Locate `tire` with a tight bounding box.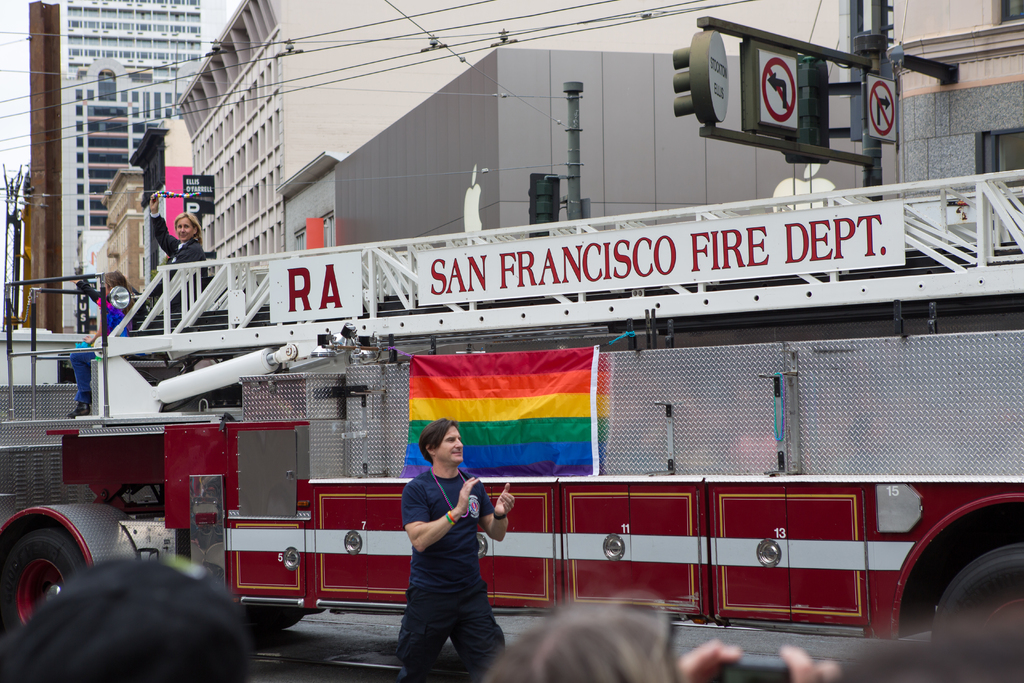
rect(245, 605, 300, 632).
